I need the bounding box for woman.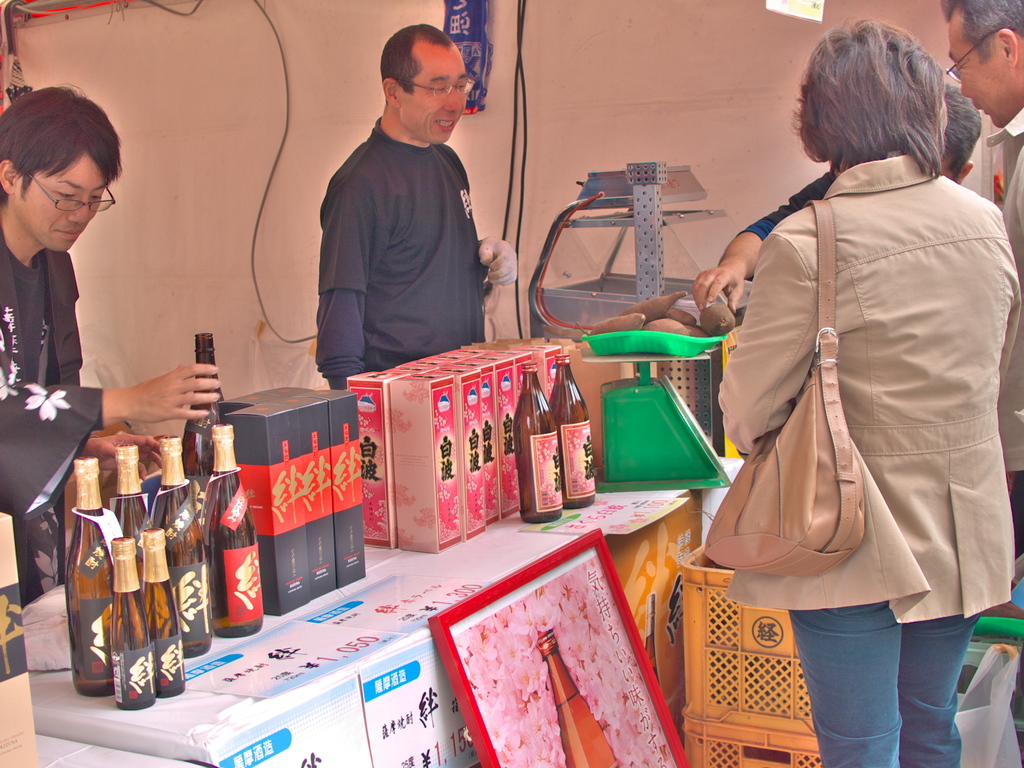
Here it is: bbox=(697, 39, 1010, 727).
